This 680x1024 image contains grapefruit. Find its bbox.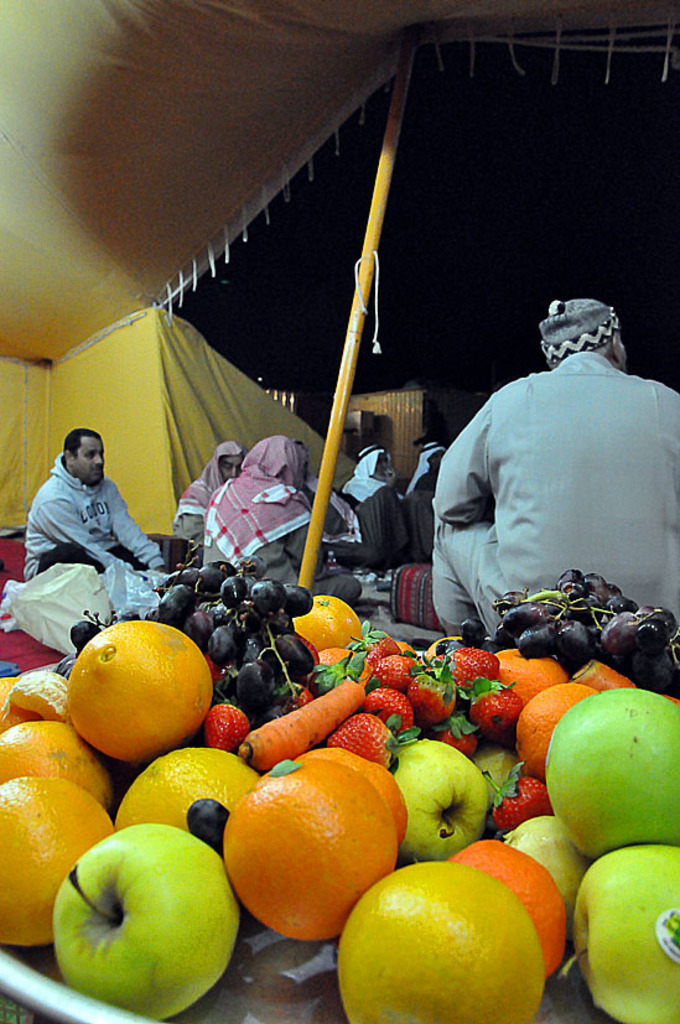
(441,840,565,973).
